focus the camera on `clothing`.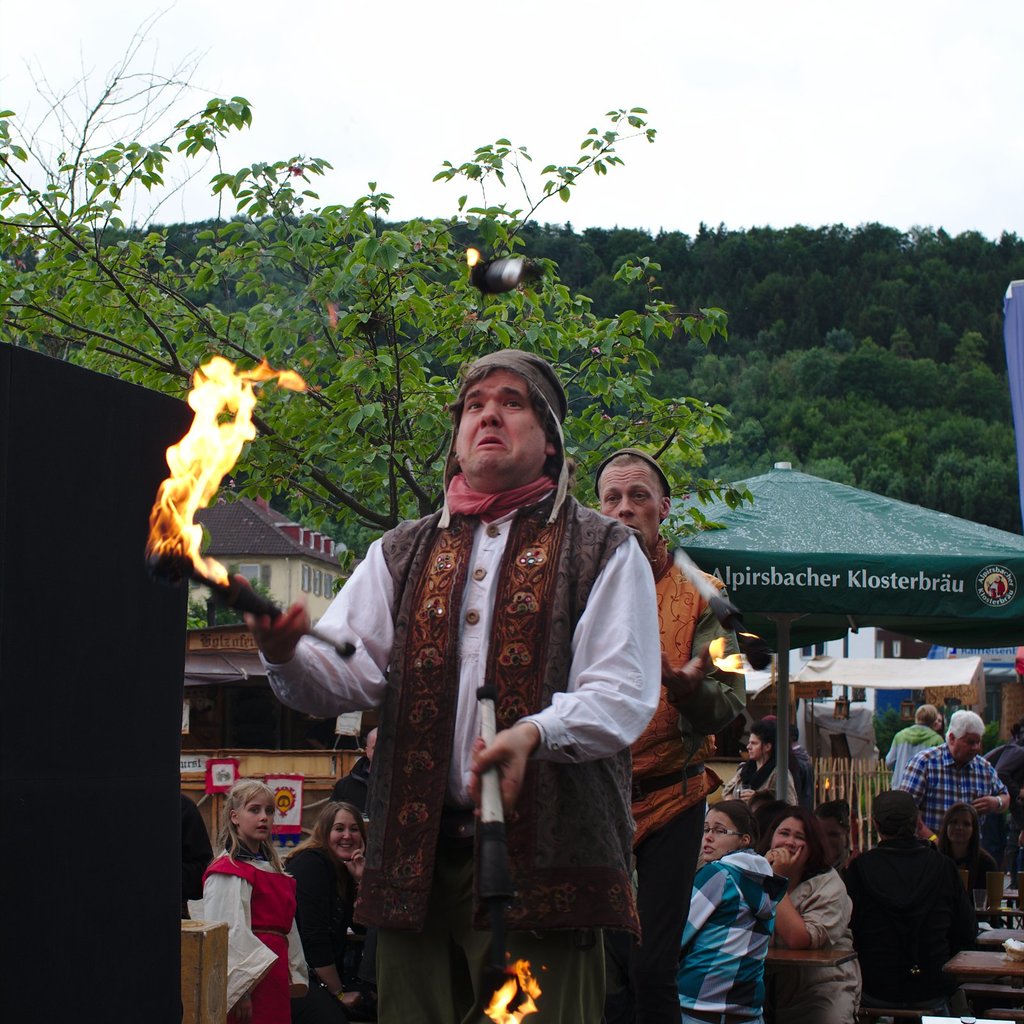
Focus region: x1=278, y1=423, x2=682, y2=1009.
